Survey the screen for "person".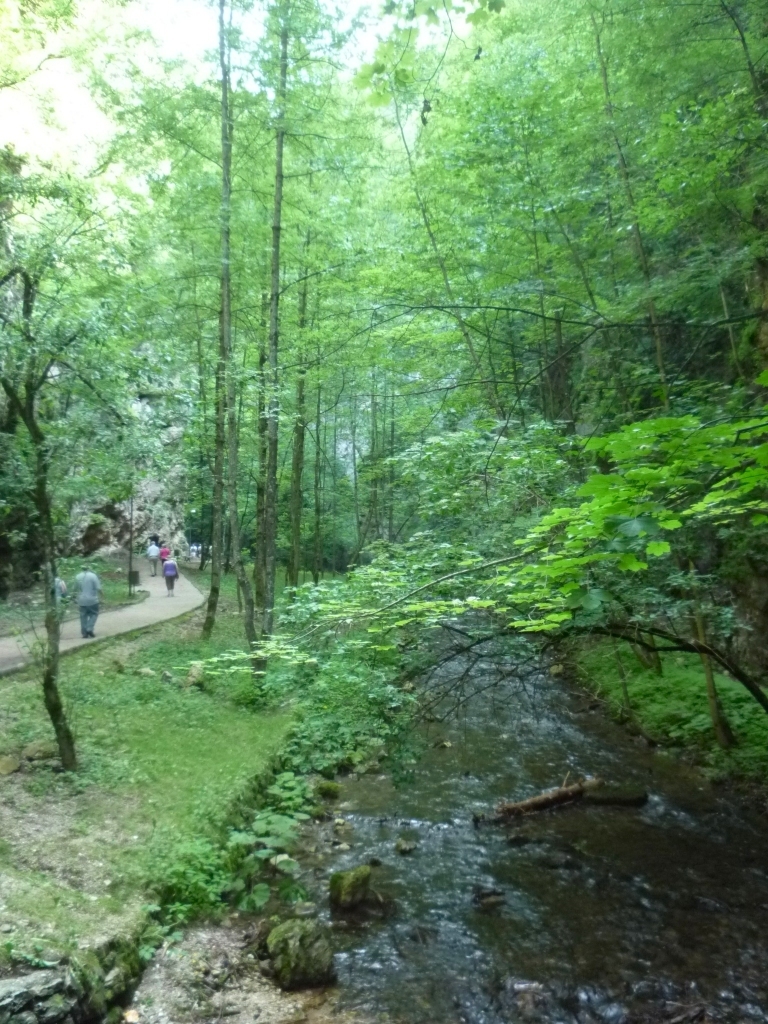
Survey found: box=[157, 540, 169, 570].
